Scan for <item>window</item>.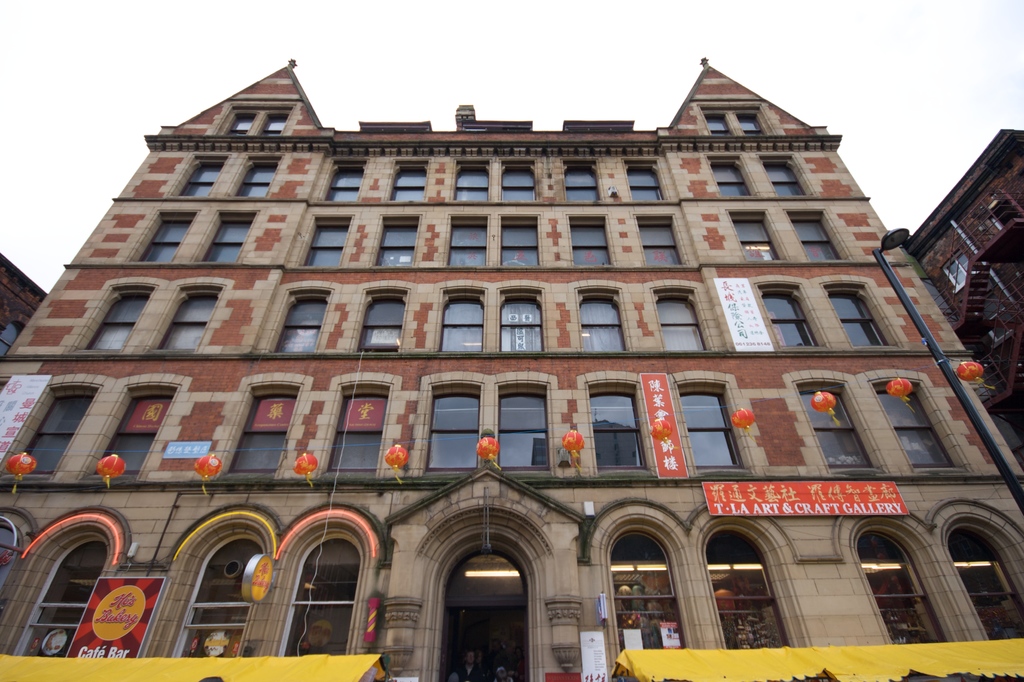
Scan result: bbox(490, 379, 541, 468).
